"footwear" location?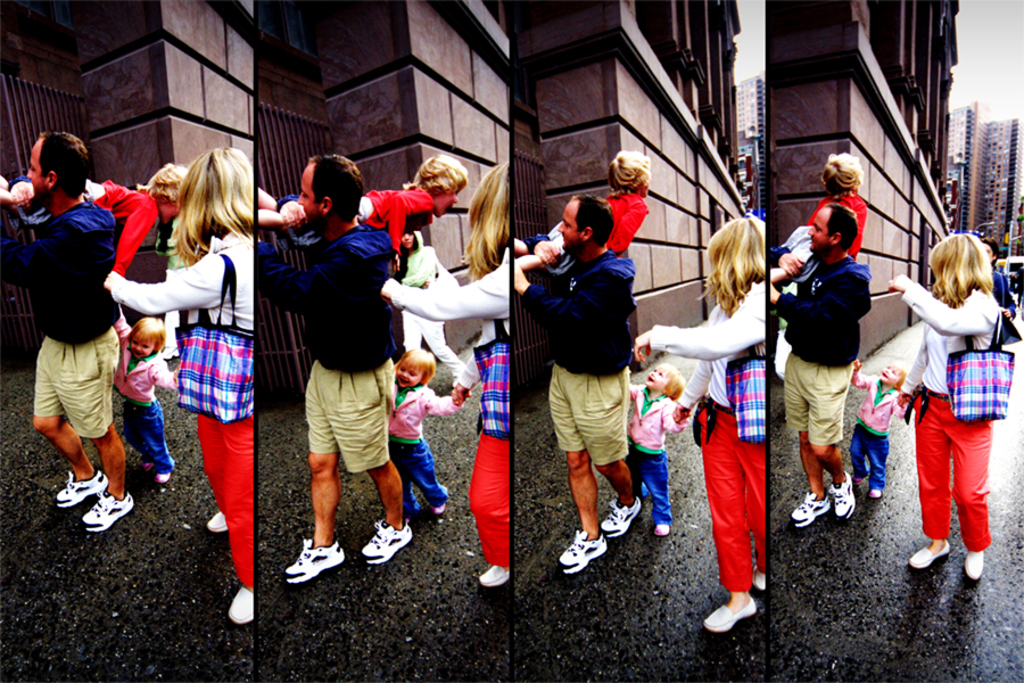
x1=853 y1=479 x2=864 y2=486
